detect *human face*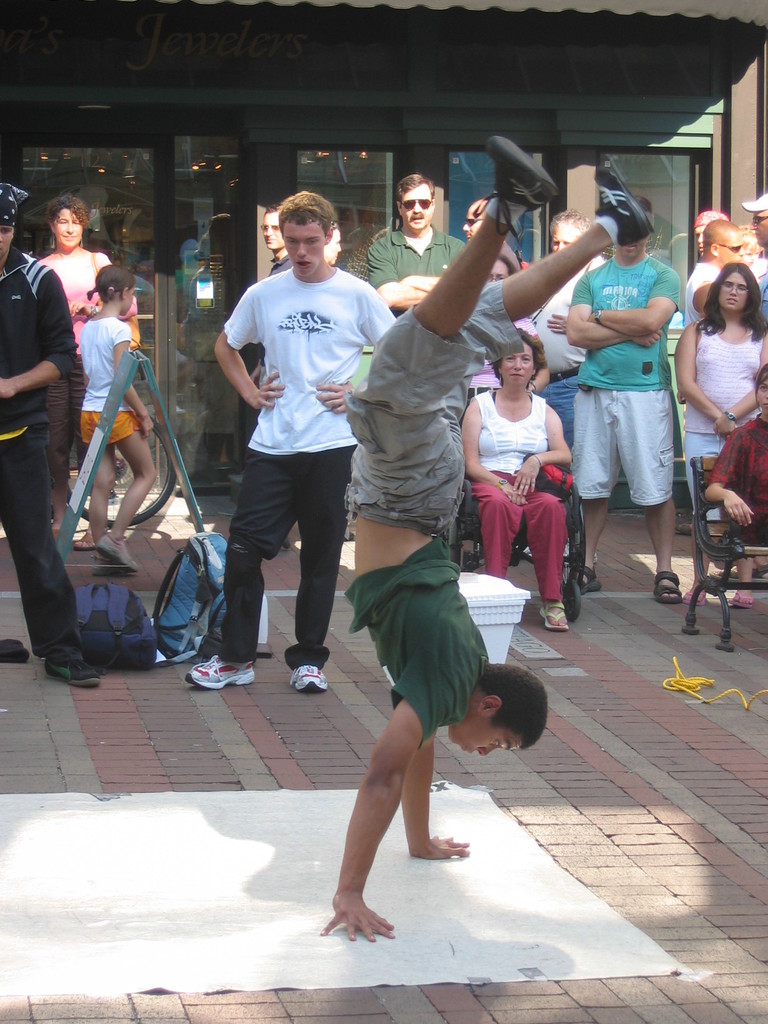
box=[0, 224, 12, 255]
